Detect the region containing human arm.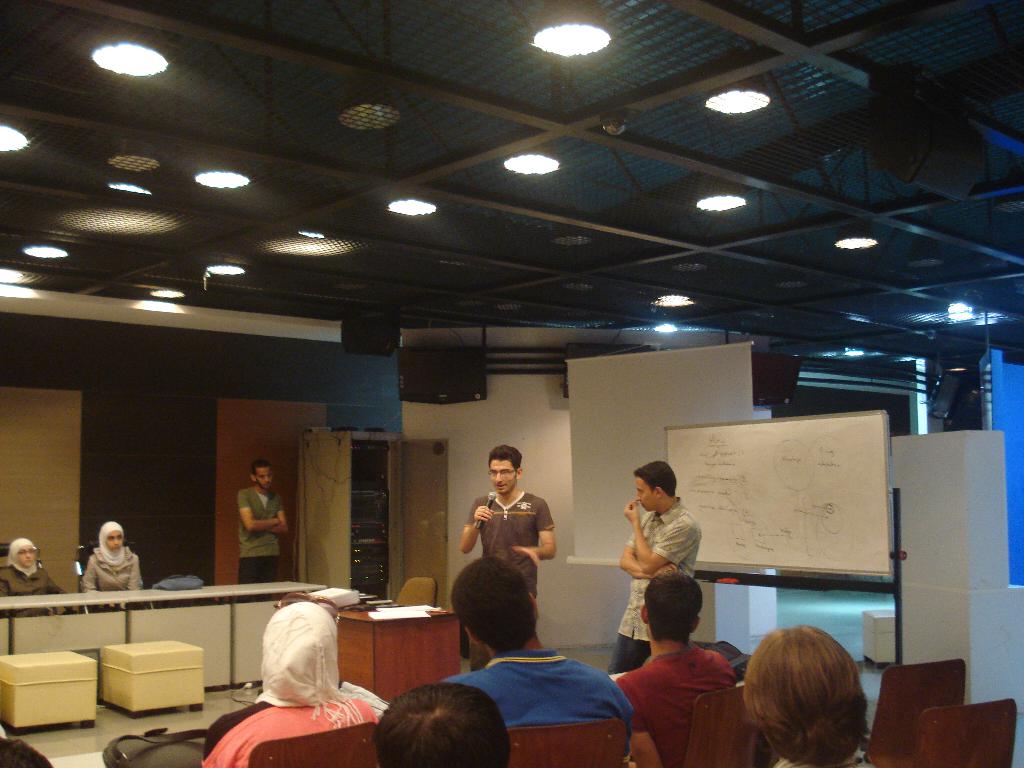
x1=123, y1=552, x2=139, y2=595.
